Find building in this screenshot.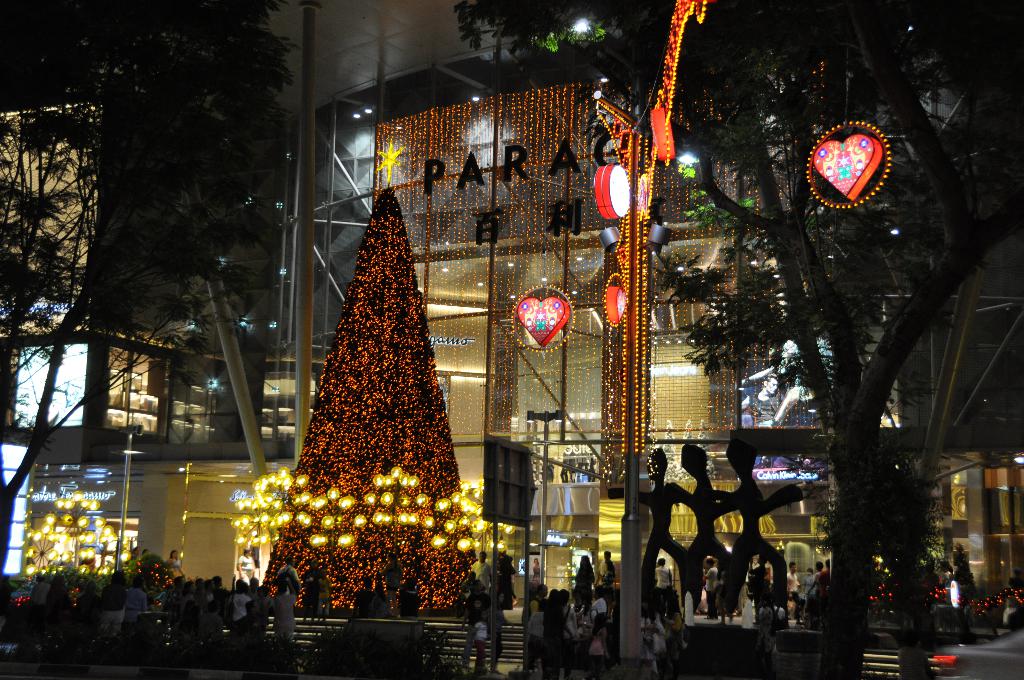
The bounding box for building is (0,0,906,665).
